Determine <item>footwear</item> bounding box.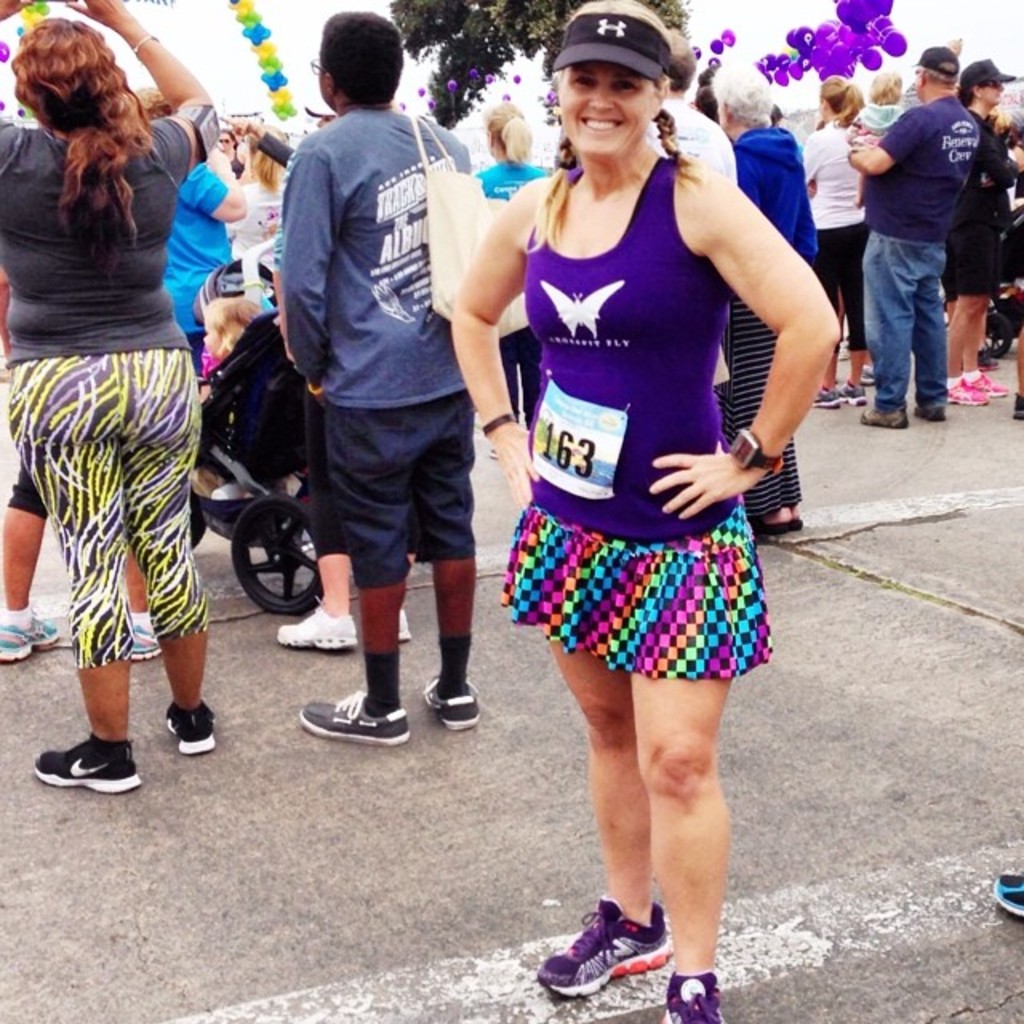
Determined: 861,402,909,426.
